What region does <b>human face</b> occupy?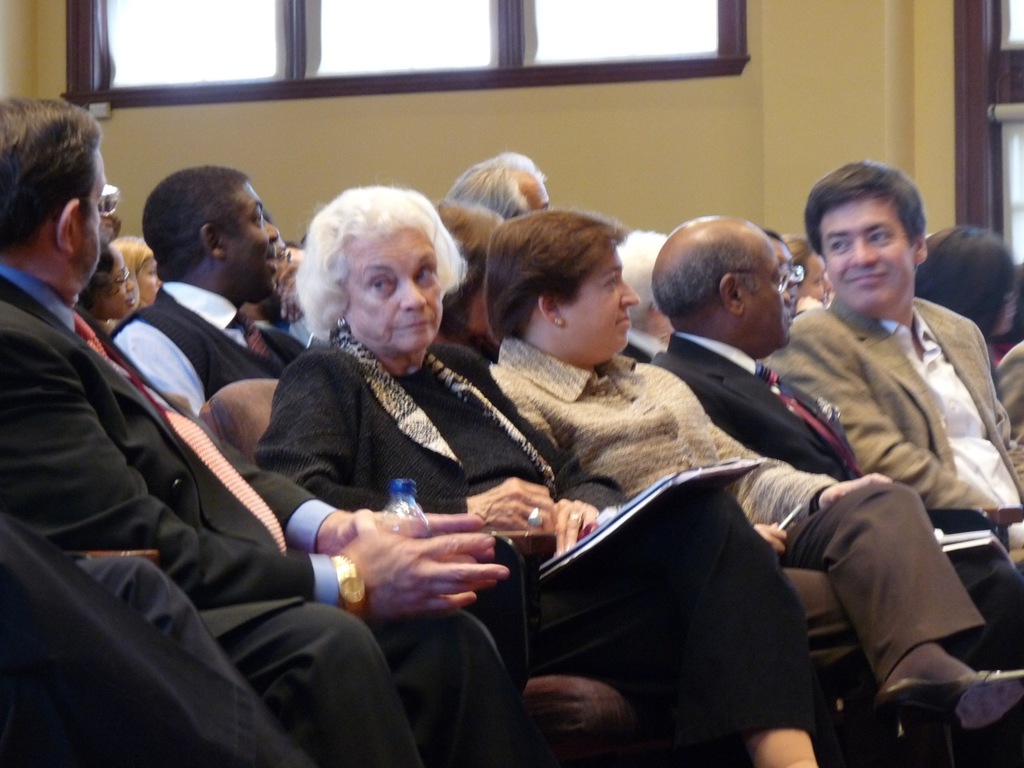
(817, 202, 919, 315).
